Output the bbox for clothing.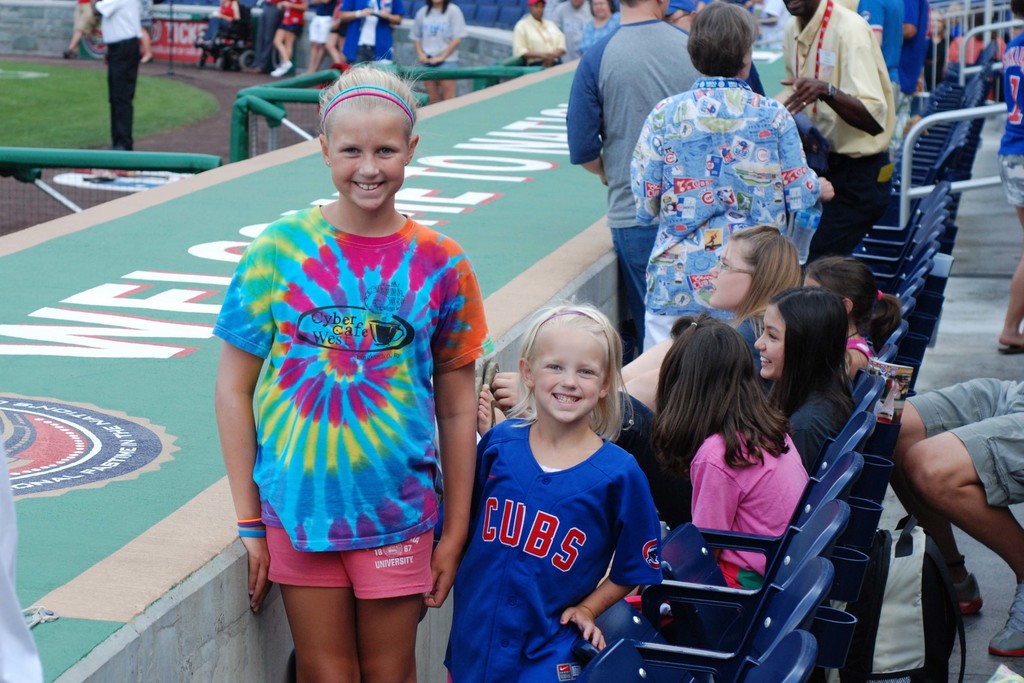
<bbox>565, 24, 692, 294</bbox>.
